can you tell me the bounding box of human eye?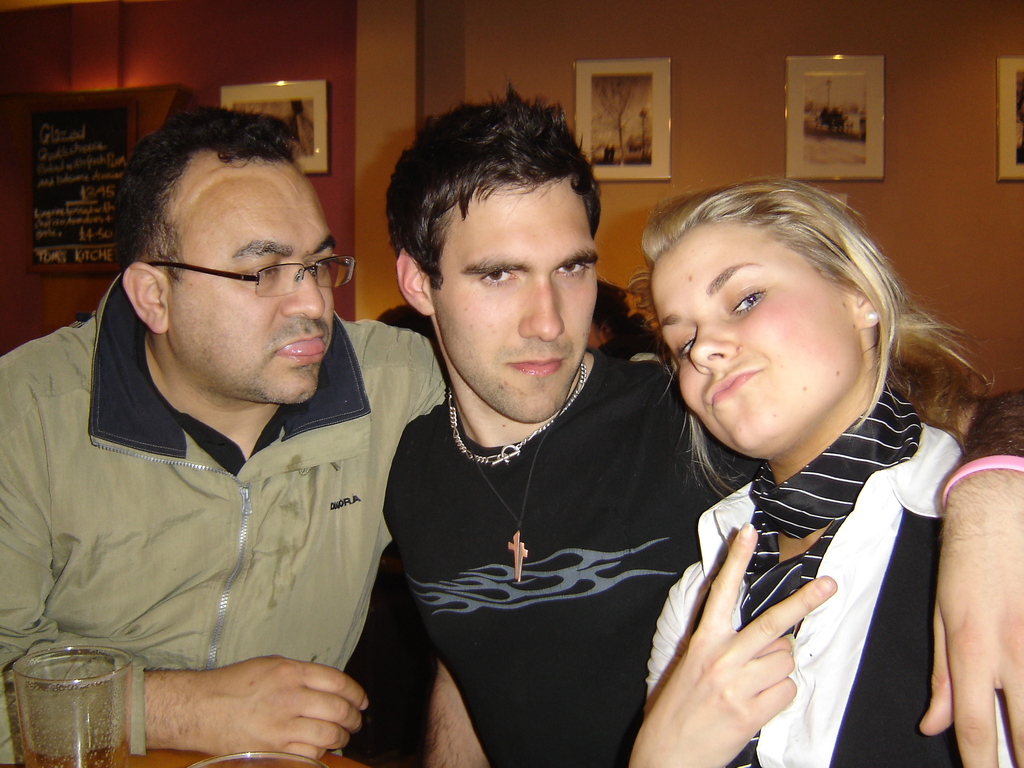
<region>675, 333, 694, 356</region>.
